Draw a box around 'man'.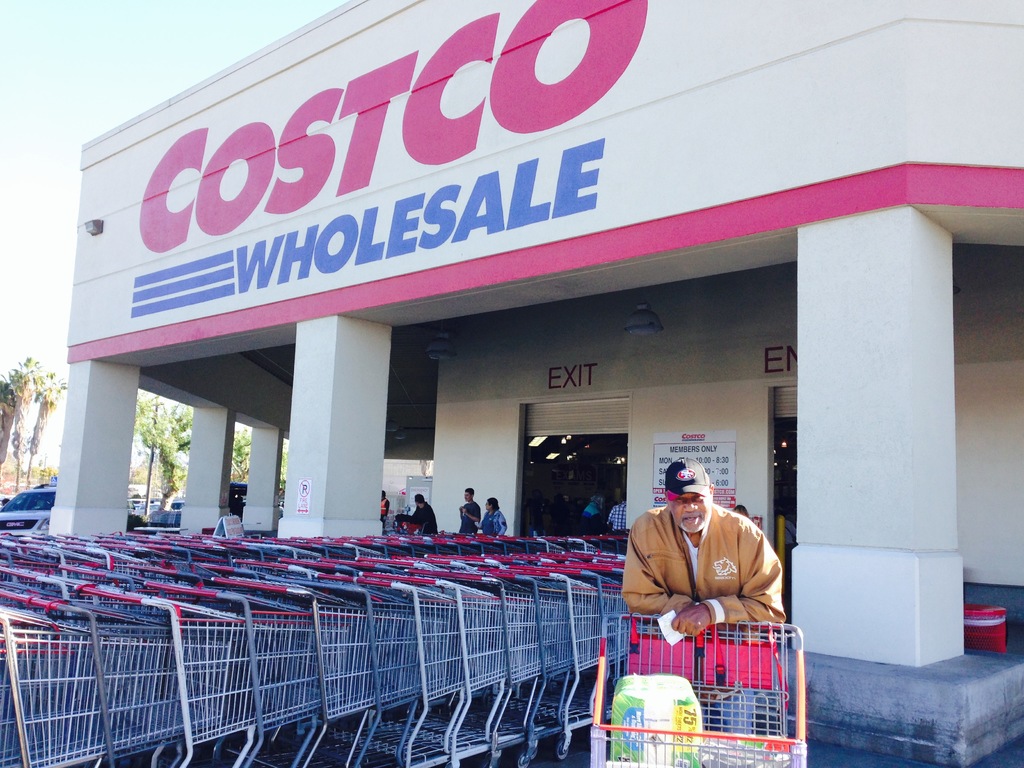
<box>460,484,480,532</box>.
